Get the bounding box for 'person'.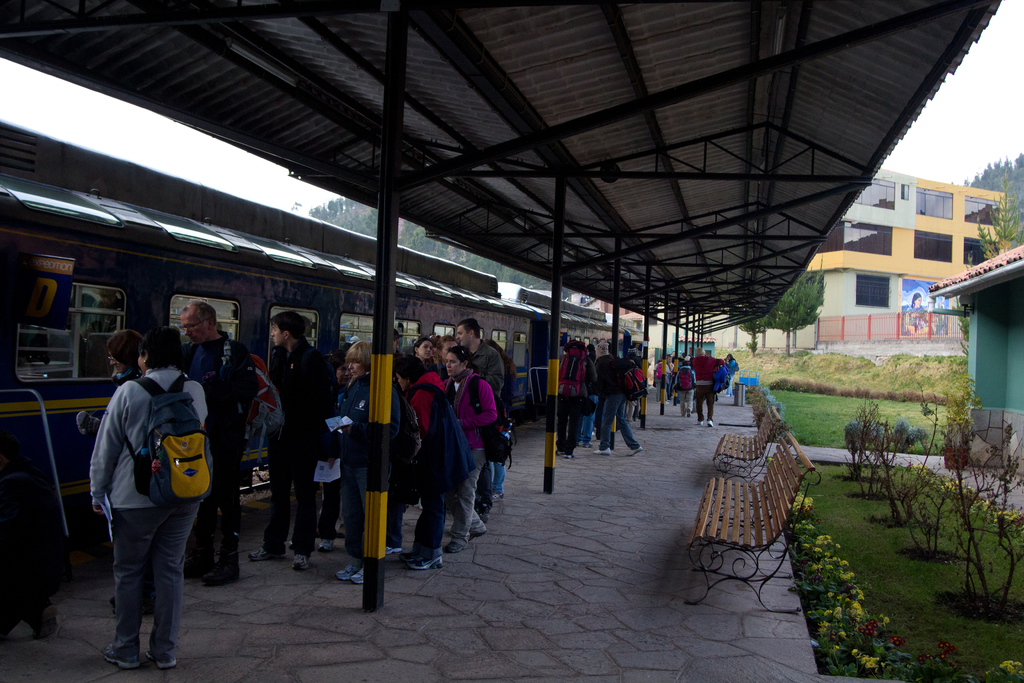
<region>188, 299, 260, 587</region>.
